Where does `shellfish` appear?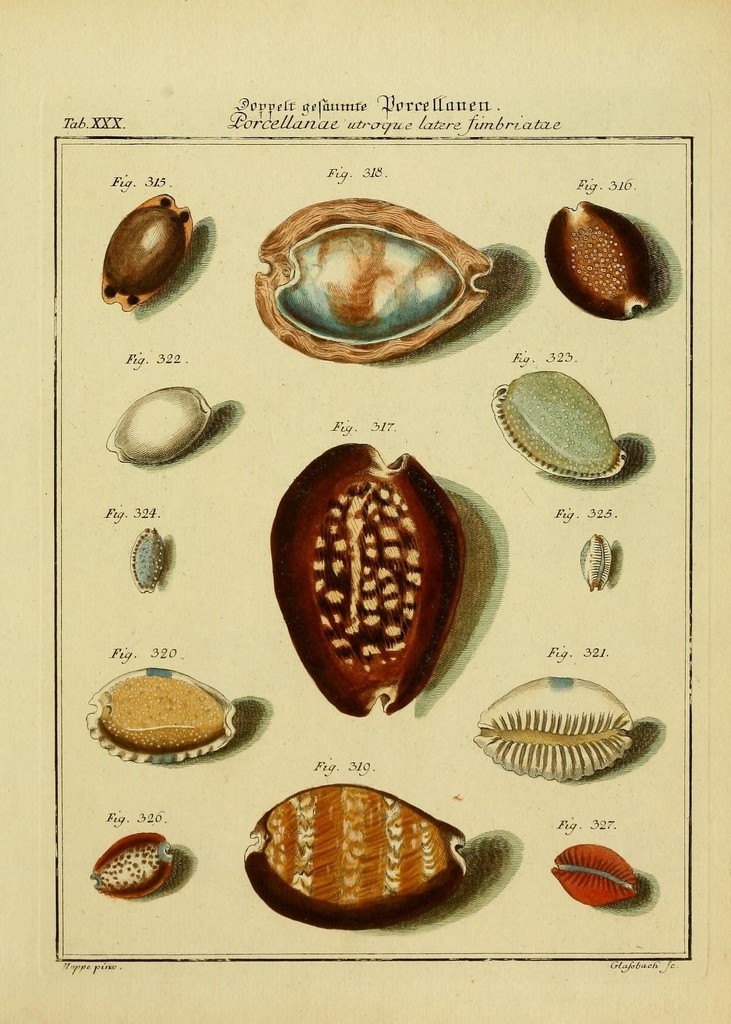
Appears at 478:680:664:787.
